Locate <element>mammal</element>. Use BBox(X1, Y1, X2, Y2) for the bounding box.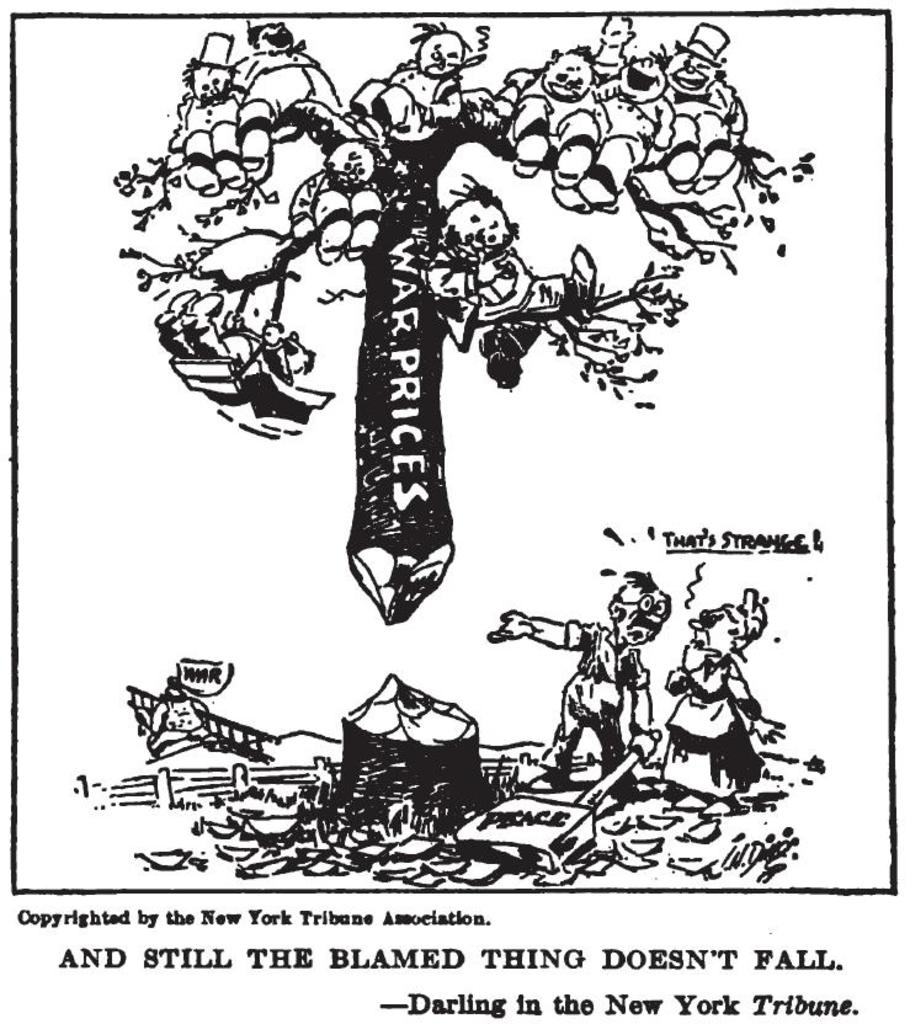
BBox(154, 288, 315, 383).
